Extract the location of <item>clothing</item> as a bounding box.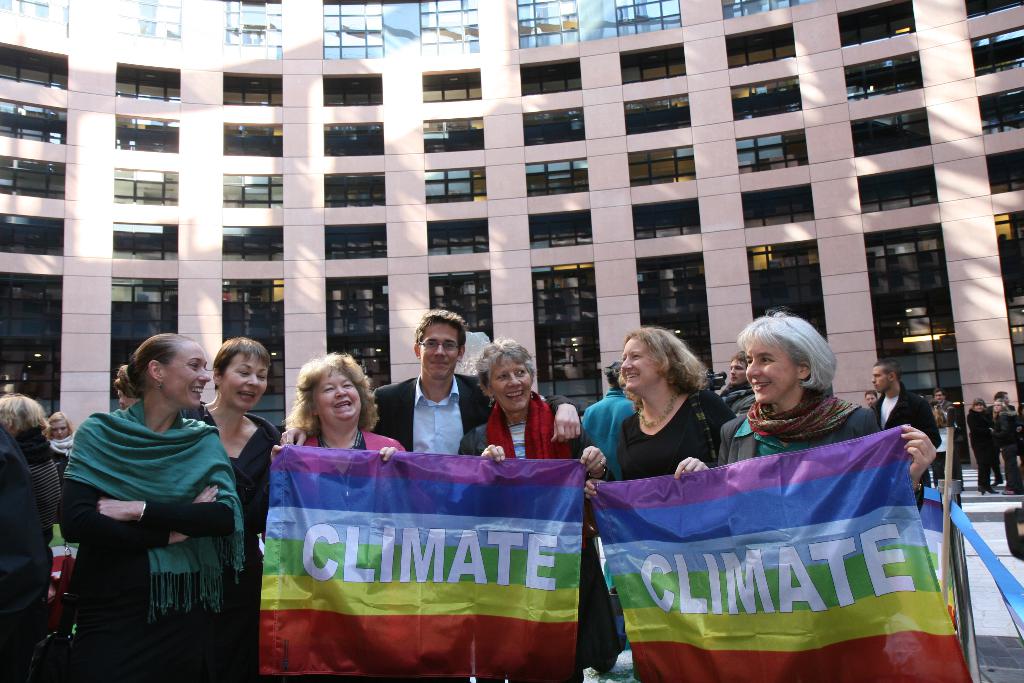
[0, 432, 58, 682].
